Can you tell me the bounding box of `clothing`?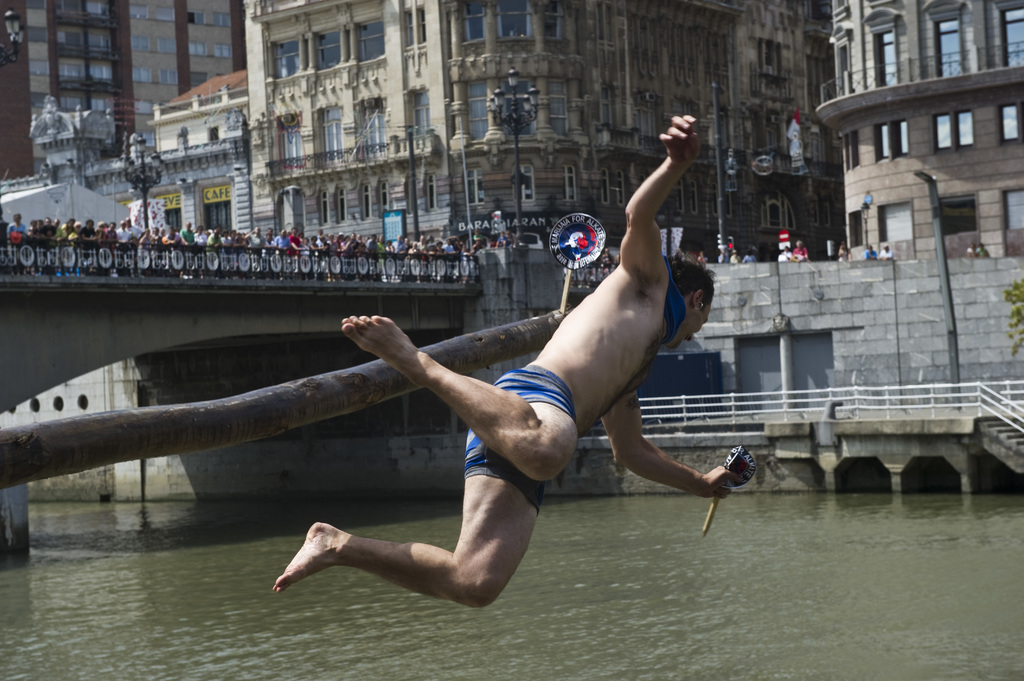
bbox=[790, 246, 810, 260].
